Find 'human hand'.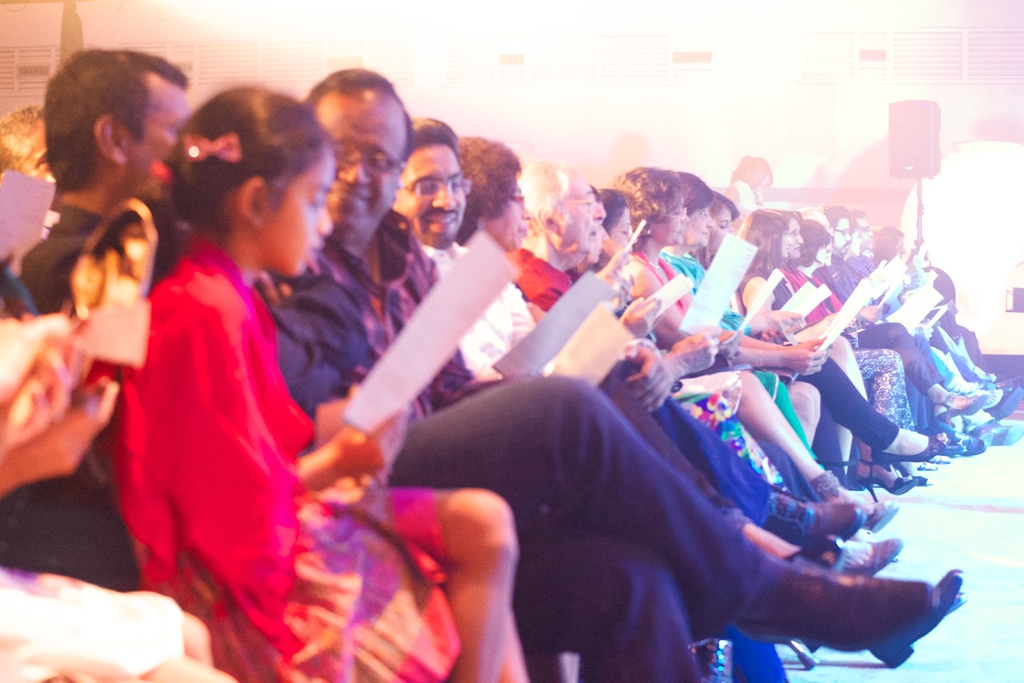
box(5, 378, 115, 483).
